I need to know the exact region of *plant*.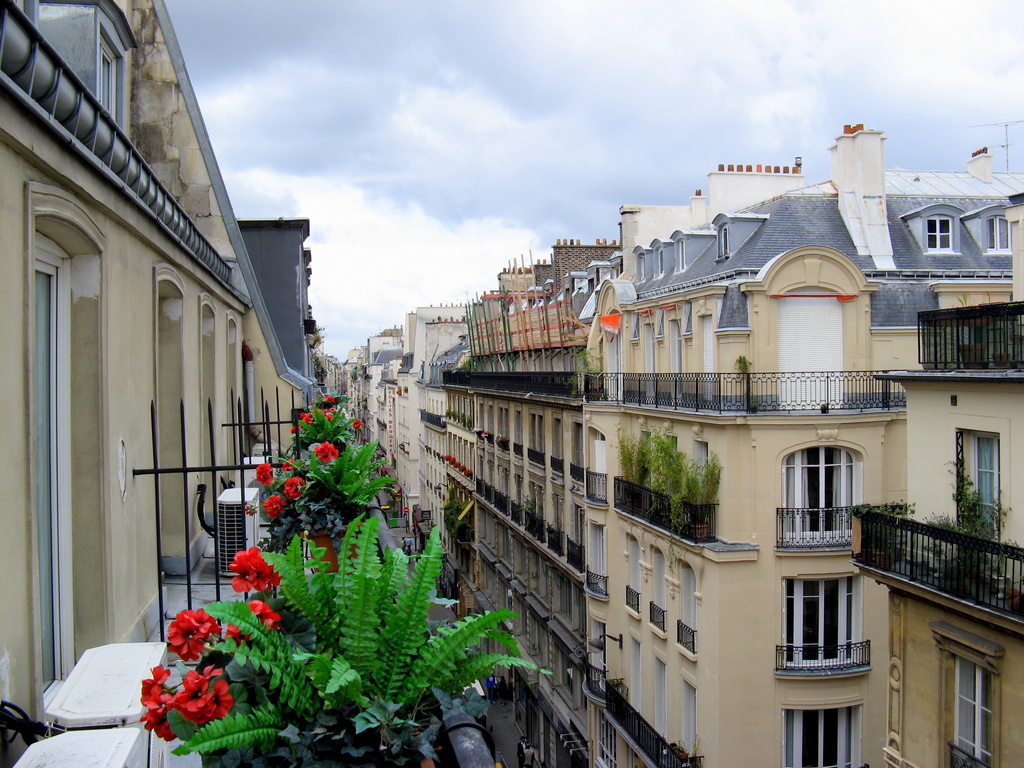
Region: box=[444, 500, 463, 529].
